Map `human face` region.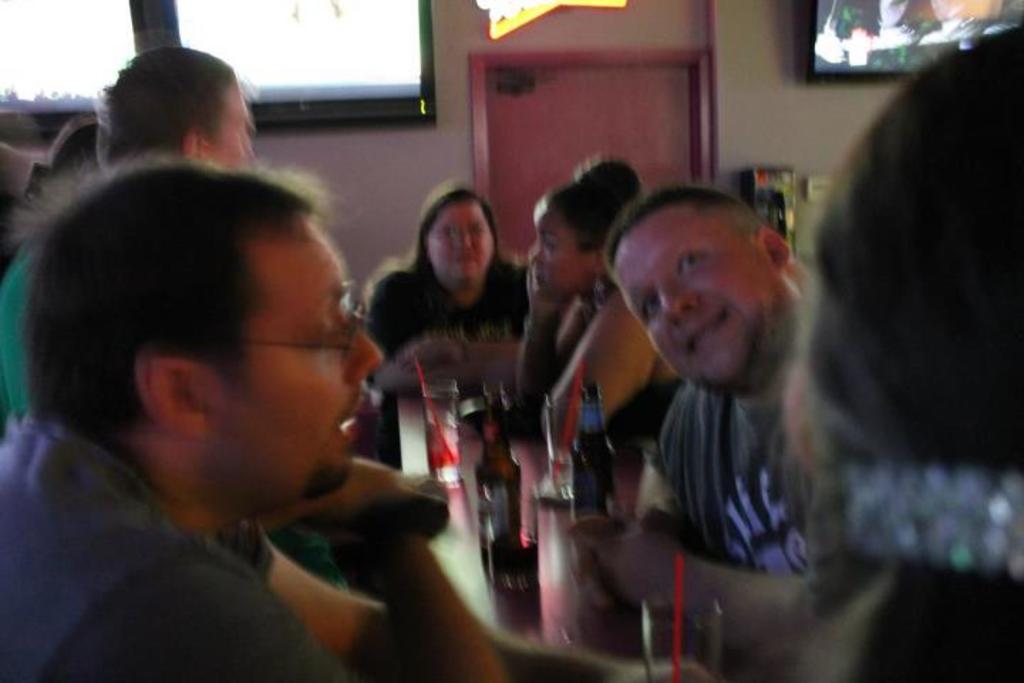
Mapped to [left=607, top=219, right=775, bottom=394].
